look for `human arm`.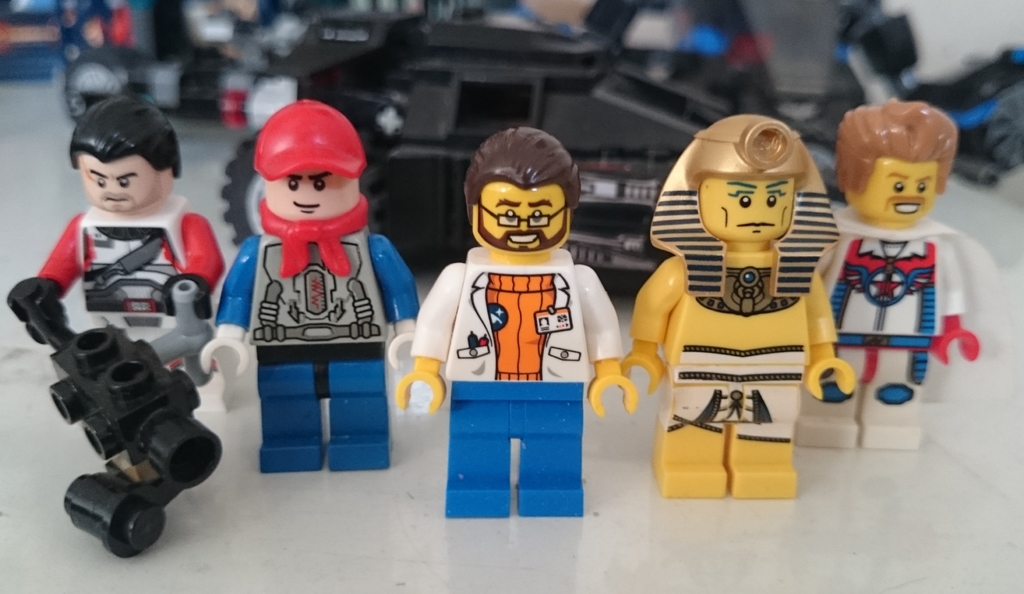
Found: [x1=792, y1=265, x2=865, y2=410].
